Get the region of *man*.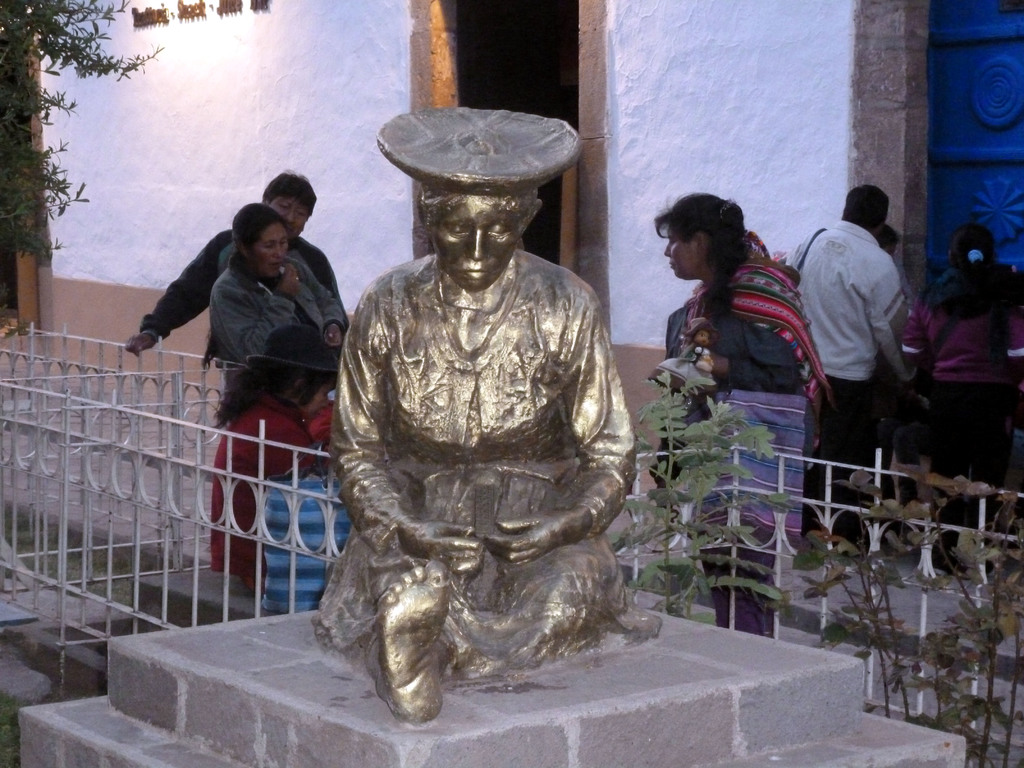
Rect(127, 169, 363, 374).
